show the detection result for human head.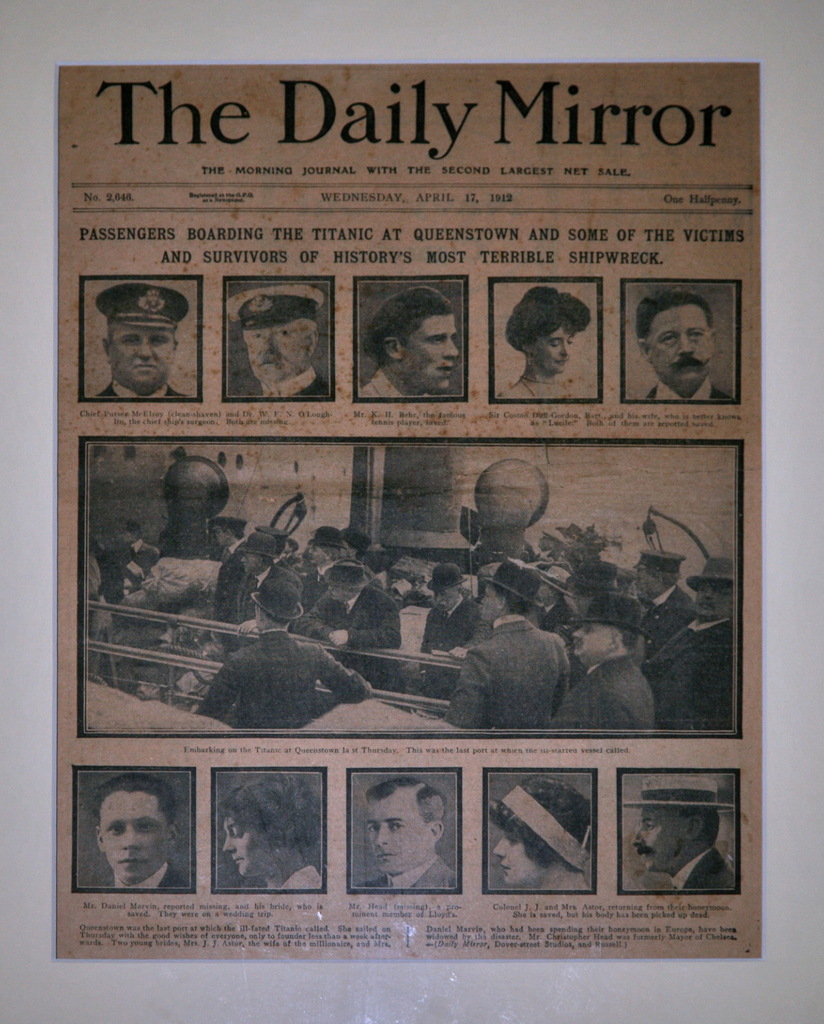
pyautogui.locateOnScreen(630, 545, 687, 602).
